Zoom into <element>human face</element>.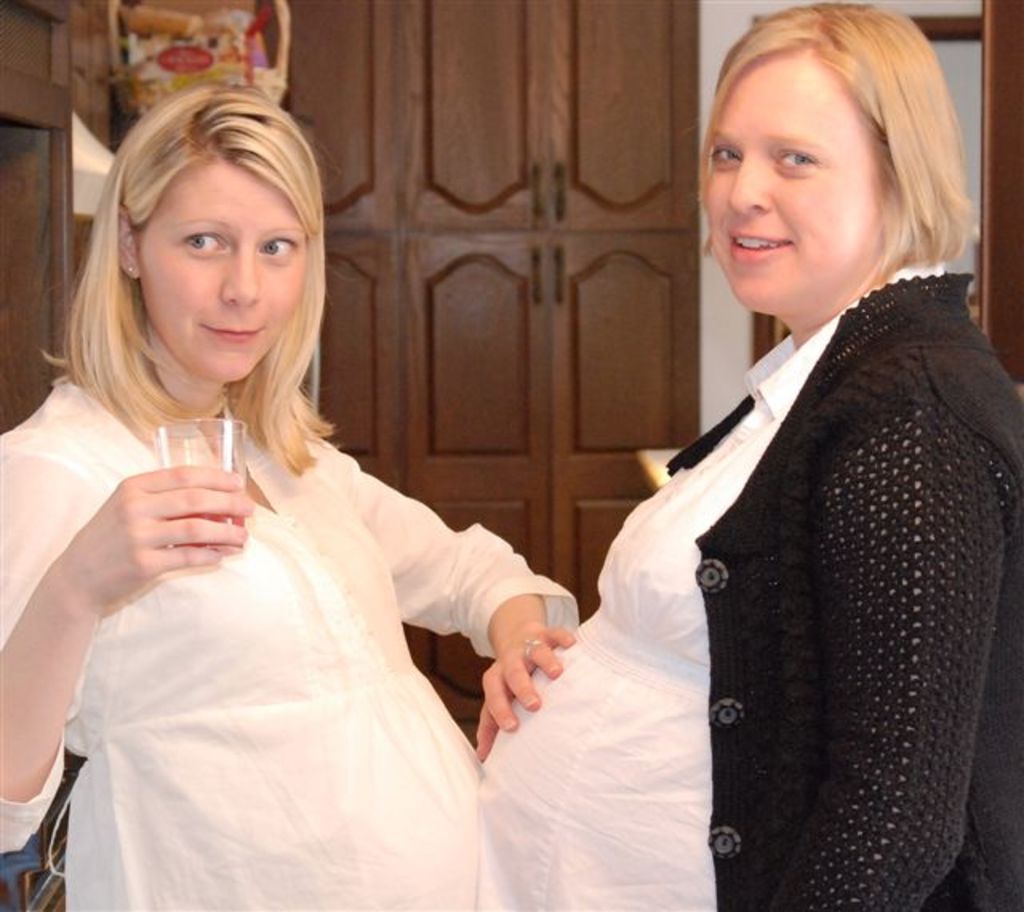
Zoom target: bbox(139, 163, 299, 381).
